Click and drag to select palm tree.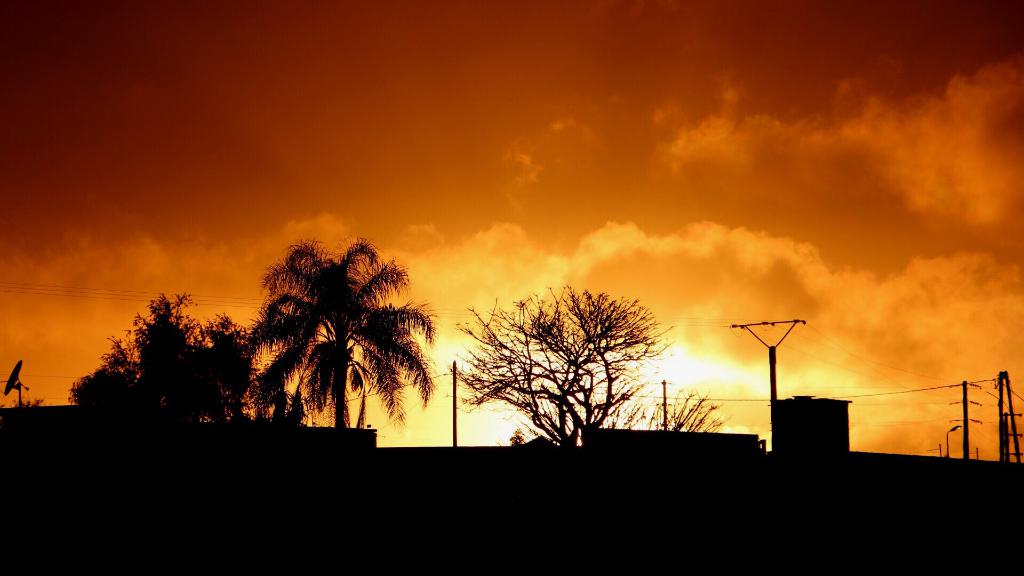
Selection: pyautogui.locateOnScreen(248, 240, 425, 441).
